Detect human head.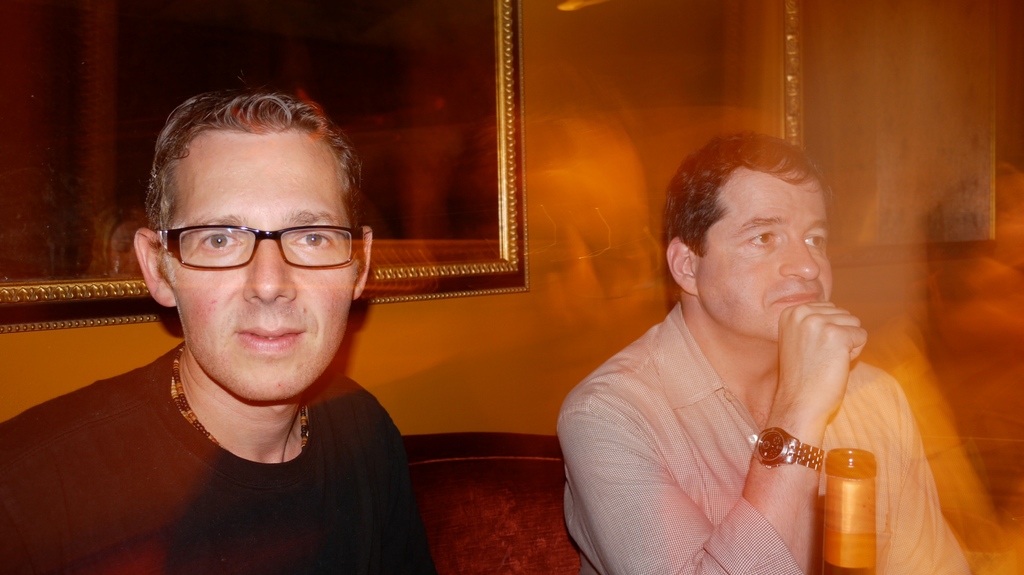
Detected at l=126, t=65, r=378, b=381.
